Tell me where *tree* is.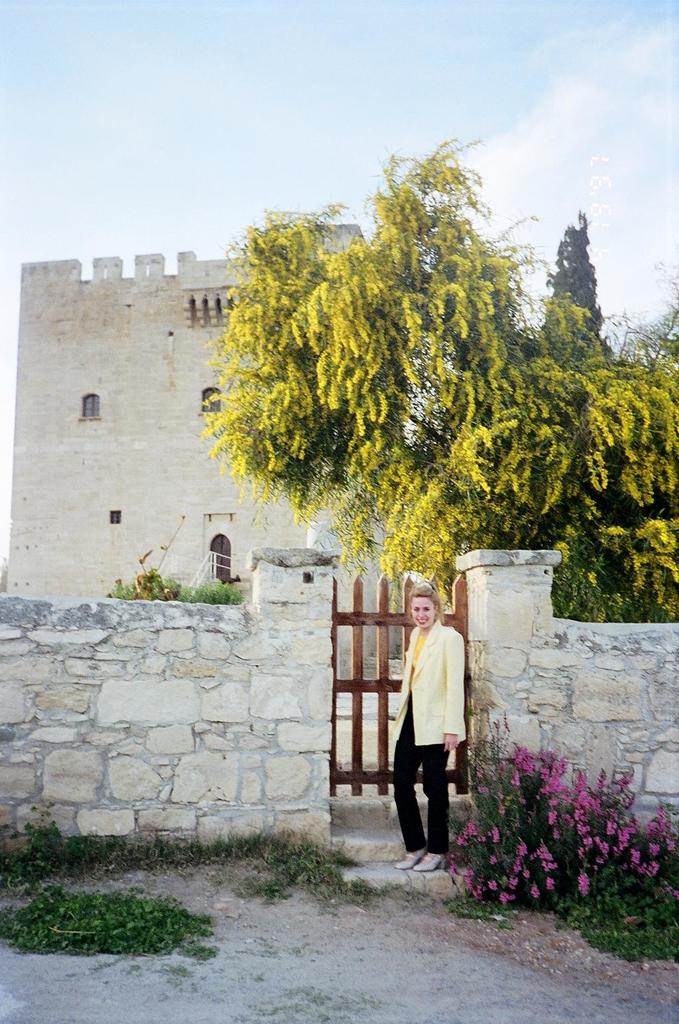
*tree* is at (180, 153, 673, 618).
